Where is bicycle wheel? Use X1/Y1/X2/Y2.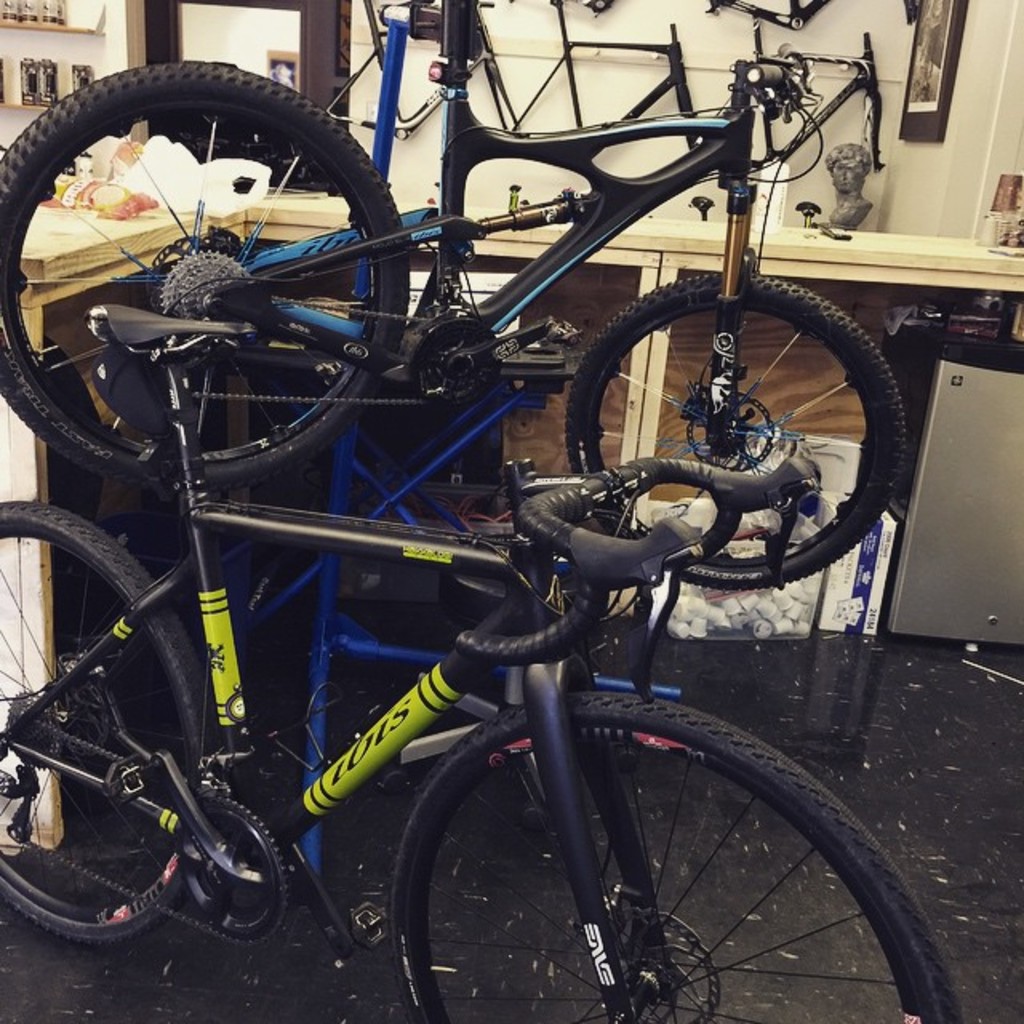
362/690/944/1021.
